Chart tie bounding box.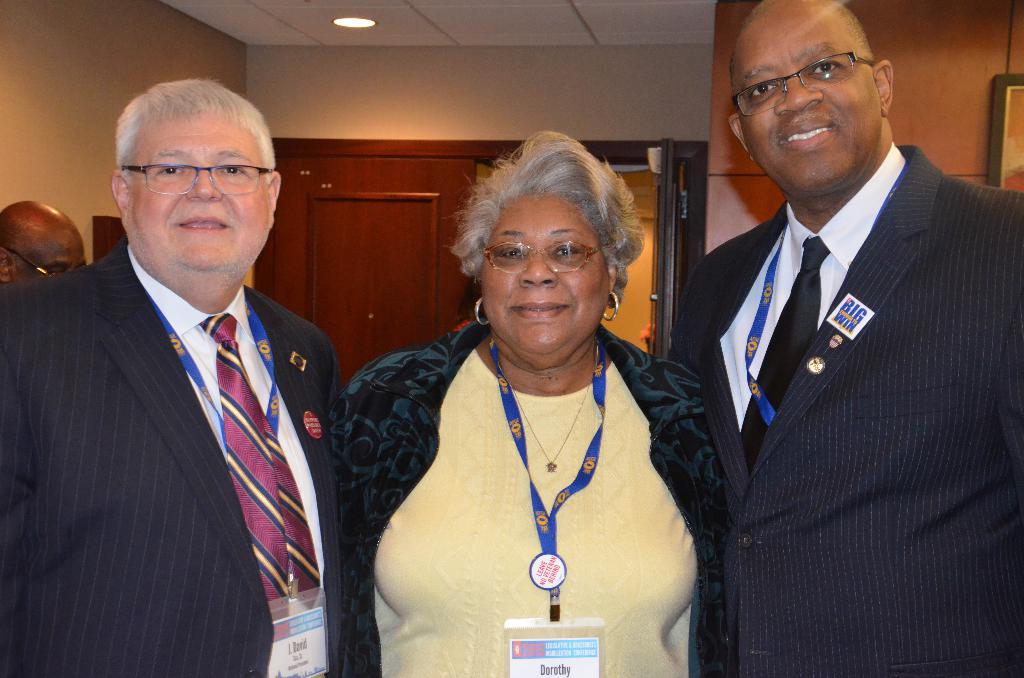
Charted: [left=195, top=316, right=321, bottom=651].
